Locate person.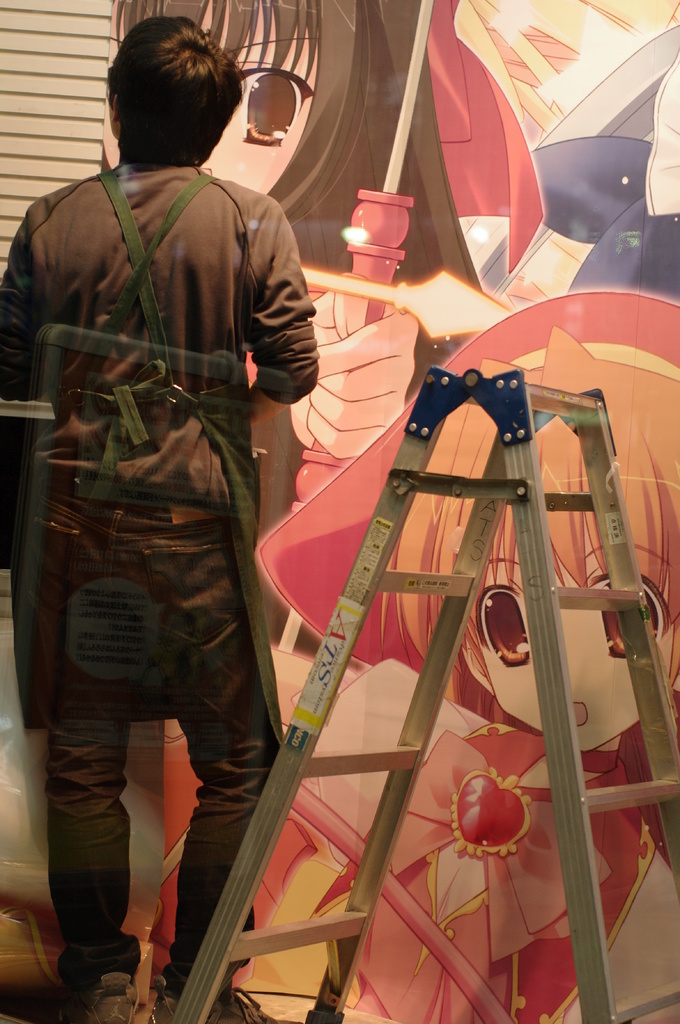
Bounding box: l=101, t=0, r=433, b=577.
